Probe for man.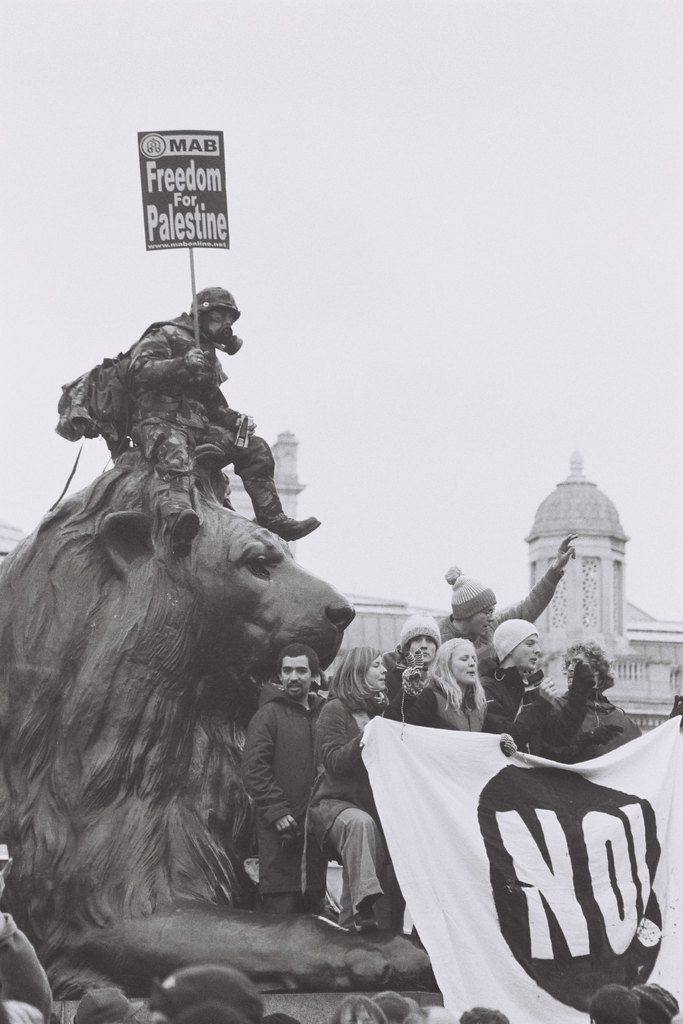
Probe result: bbox=[475, 621, 561, 749].
